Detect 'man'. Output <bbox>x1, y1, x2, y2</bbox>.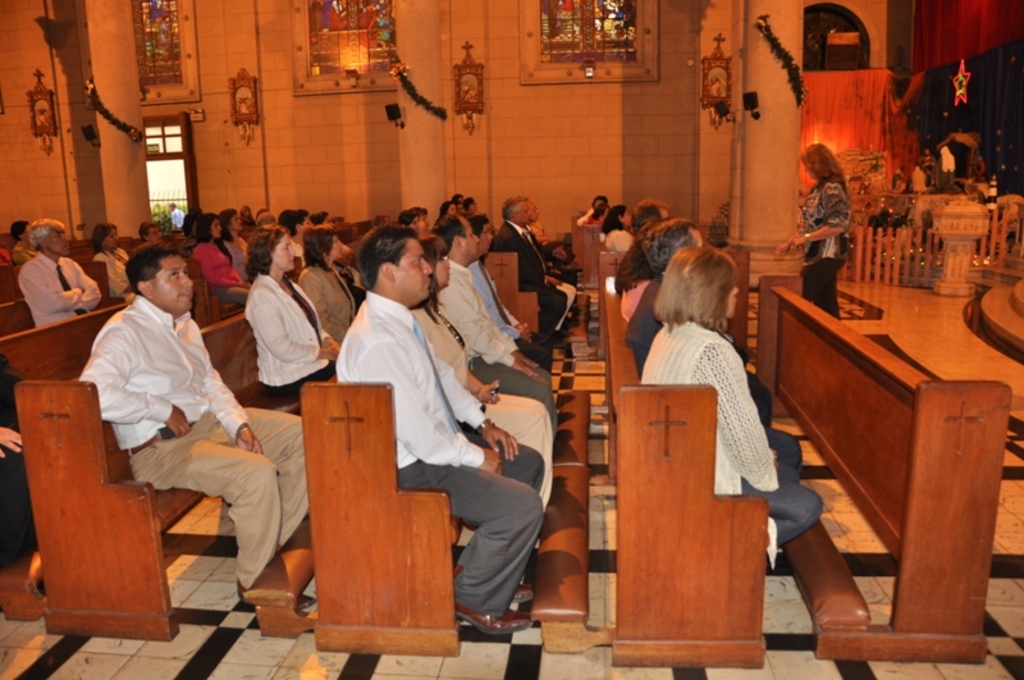
<bbox>430, 214, 558, 443</bbox>.
